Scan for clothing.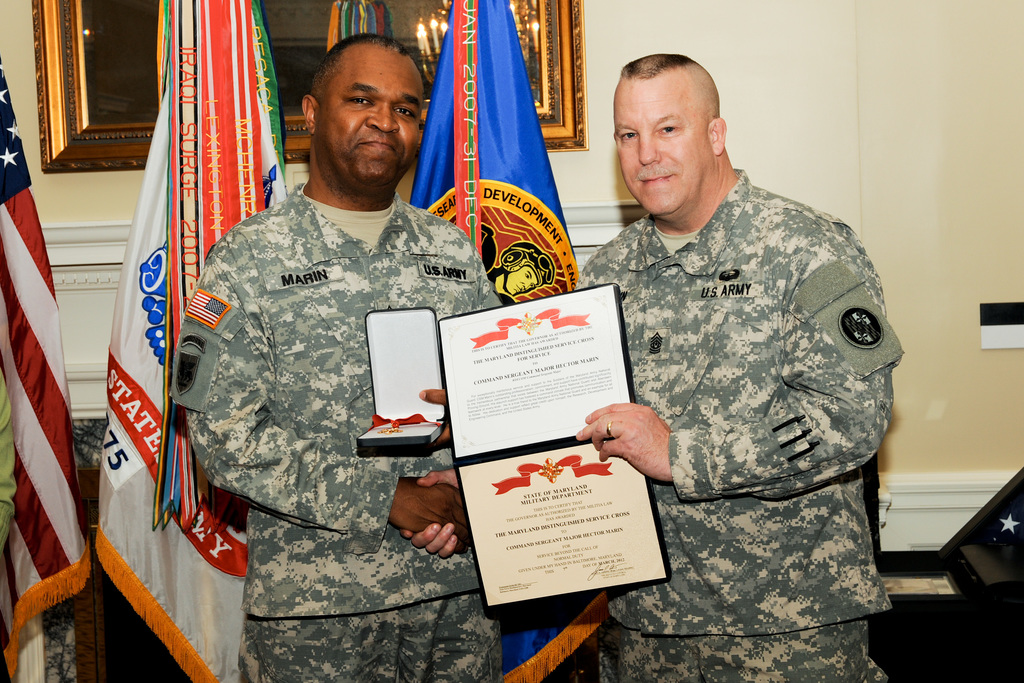
Scan result: (595, 609, 882, 682).
